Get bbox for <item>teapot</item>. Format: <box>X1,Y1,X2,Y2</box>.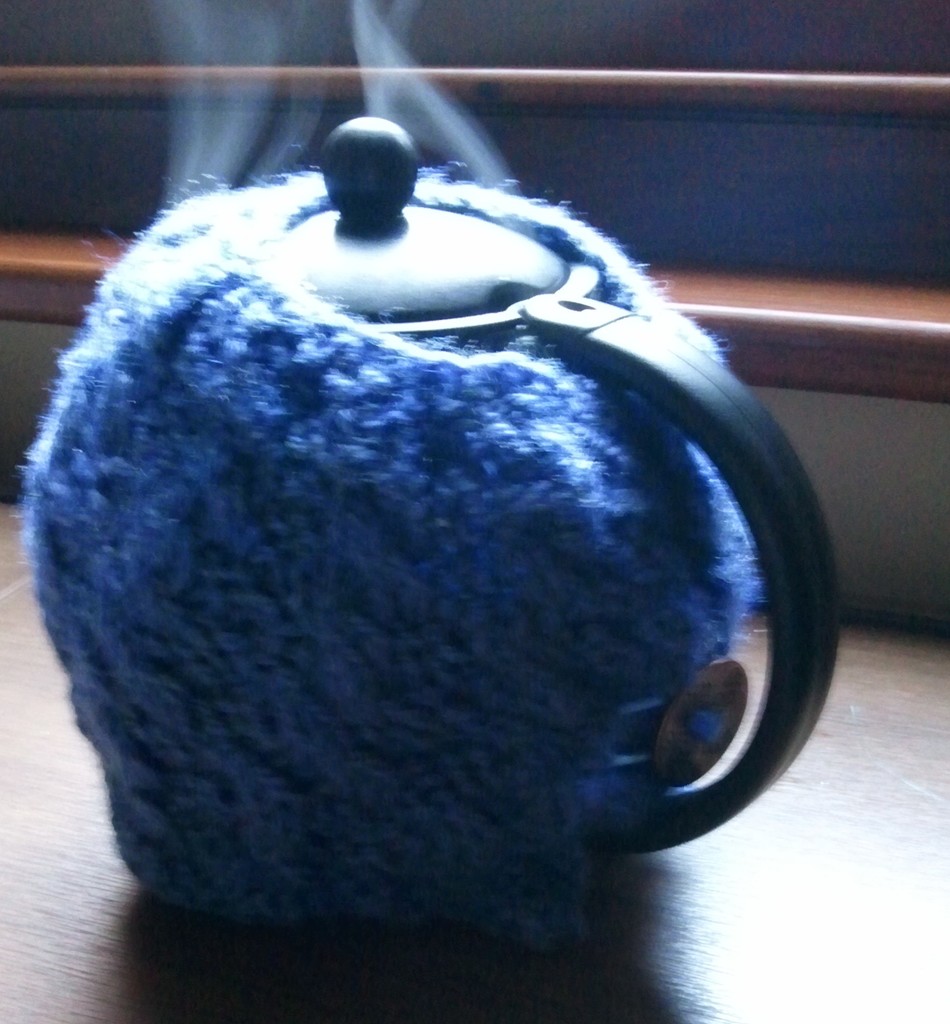
<box>15,116,836,925</box>.
